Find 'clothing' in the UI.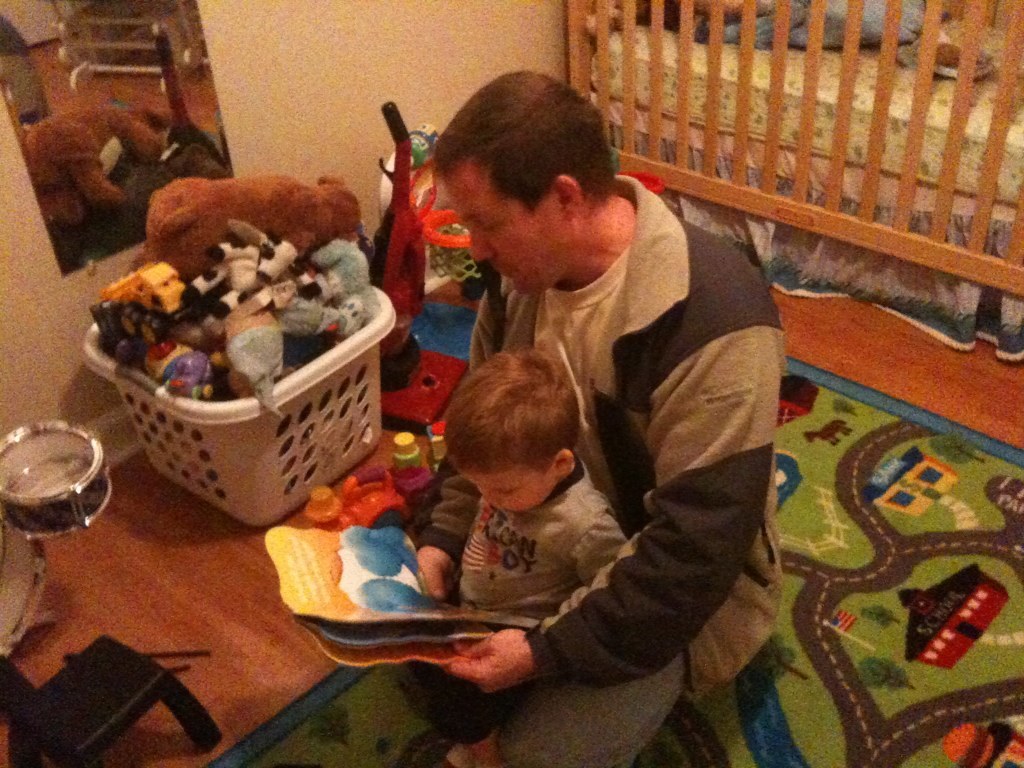
UI element at <bbox>415, 449, 631, 737</bbox>.
